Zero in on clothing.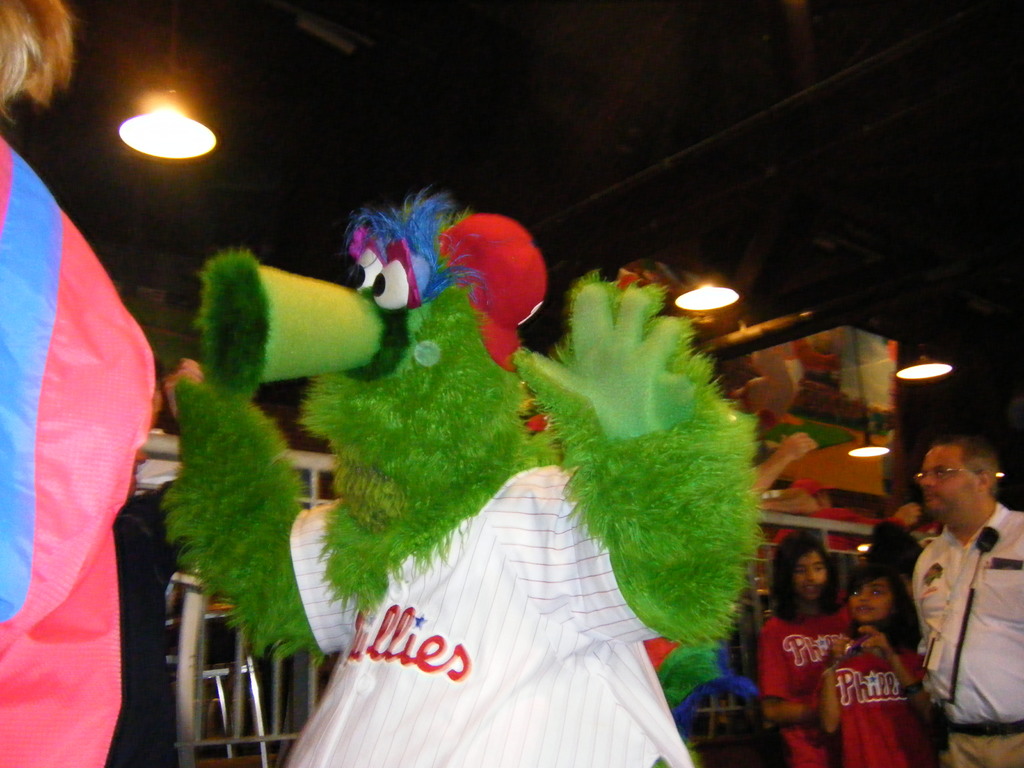
Zeroed in: box=[908, 502, 1023, 716].
